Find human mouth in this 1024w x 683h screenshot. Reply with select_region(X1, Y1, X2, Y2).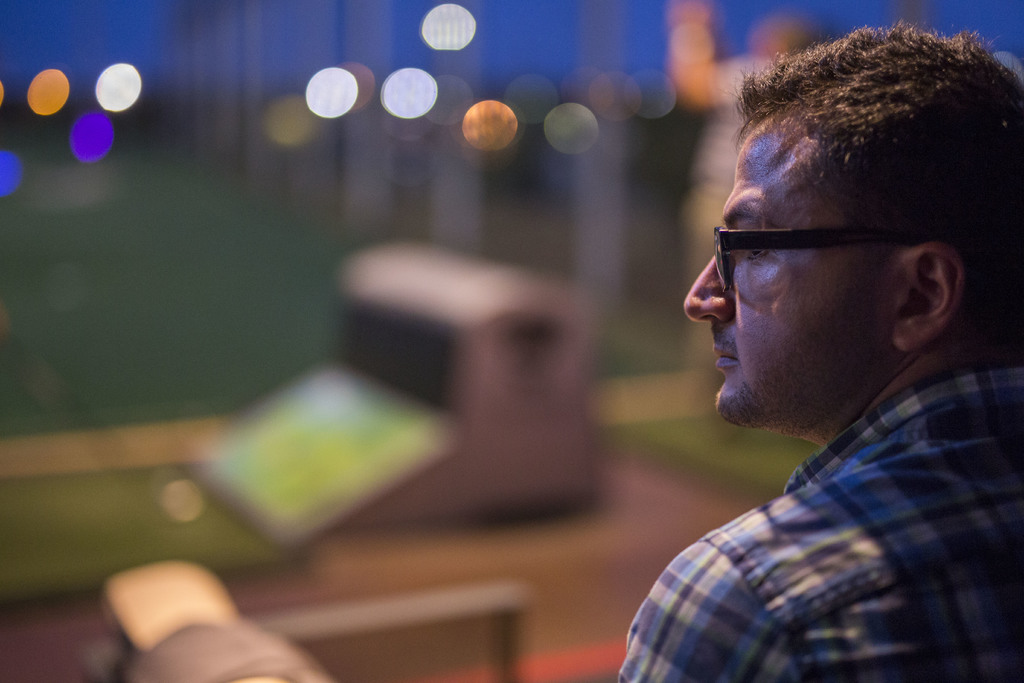
select_region(712, 338, 740, 369).
